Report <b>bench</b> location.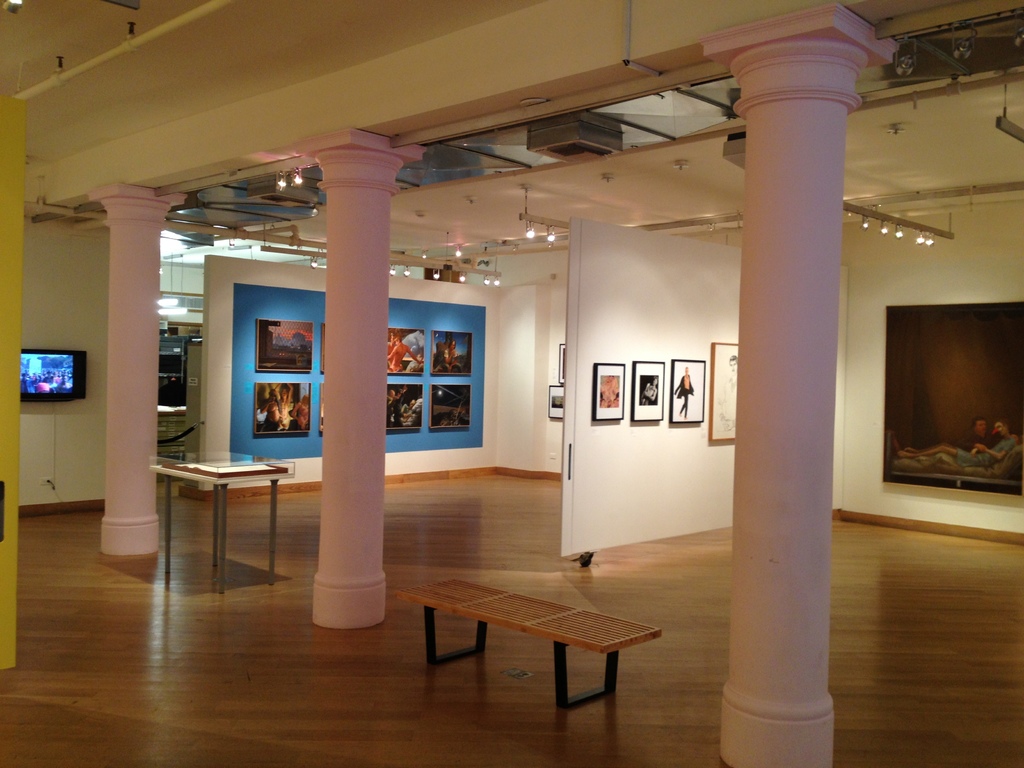
Report: 409, 602, 682, 718.
